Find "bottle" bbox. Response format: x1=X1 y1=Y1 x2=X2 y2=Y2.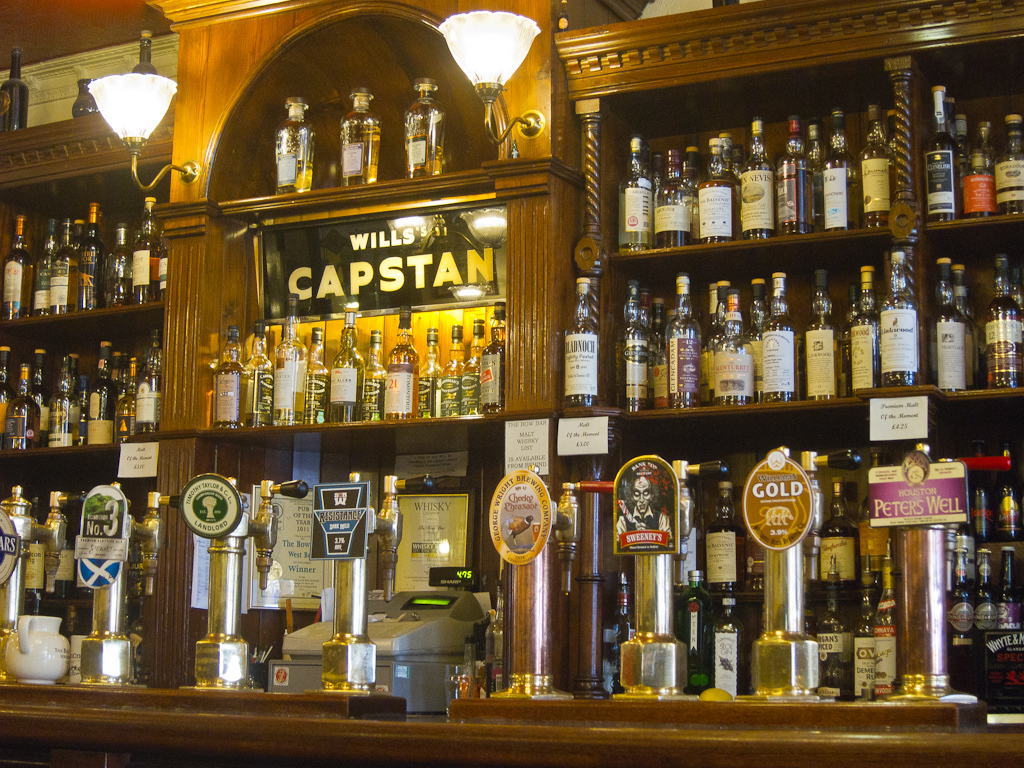
x1=660 y1=270 x2=702 y2=408.
